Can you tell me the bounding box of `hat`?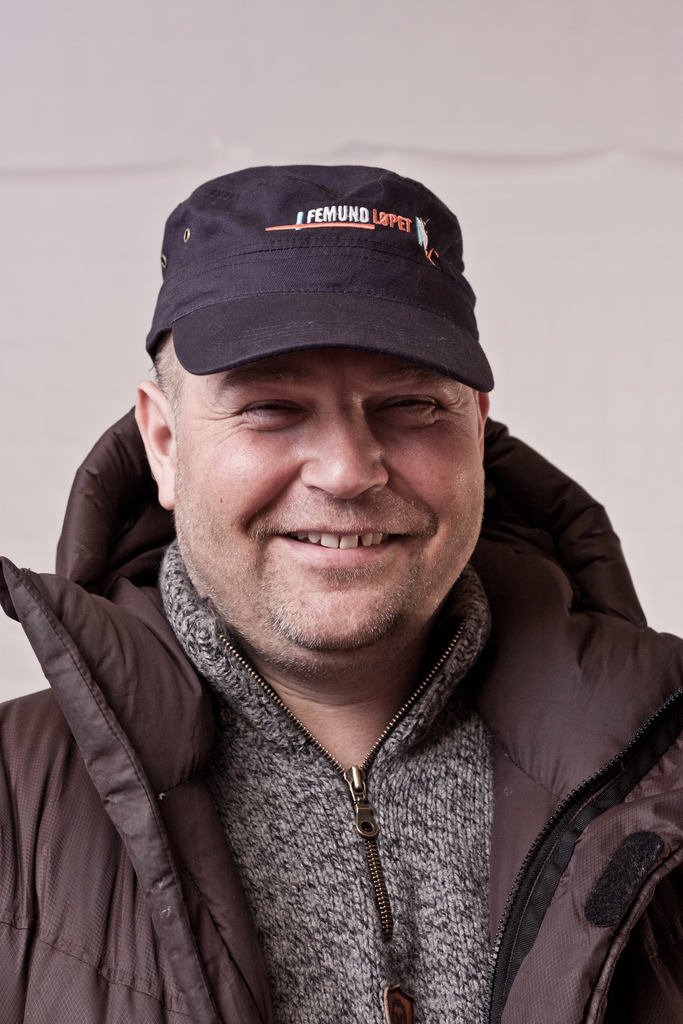
box=[144, 162, 492, 395].
